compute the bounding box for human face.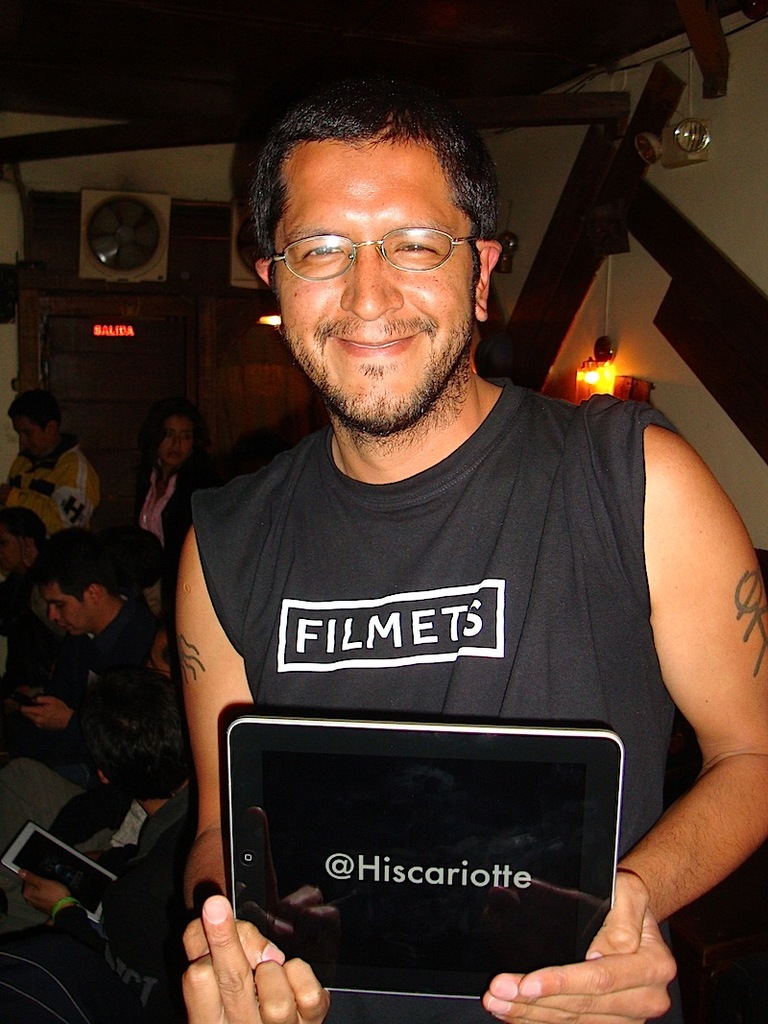
x1=275 y1=140 x2=482 y2=431.
